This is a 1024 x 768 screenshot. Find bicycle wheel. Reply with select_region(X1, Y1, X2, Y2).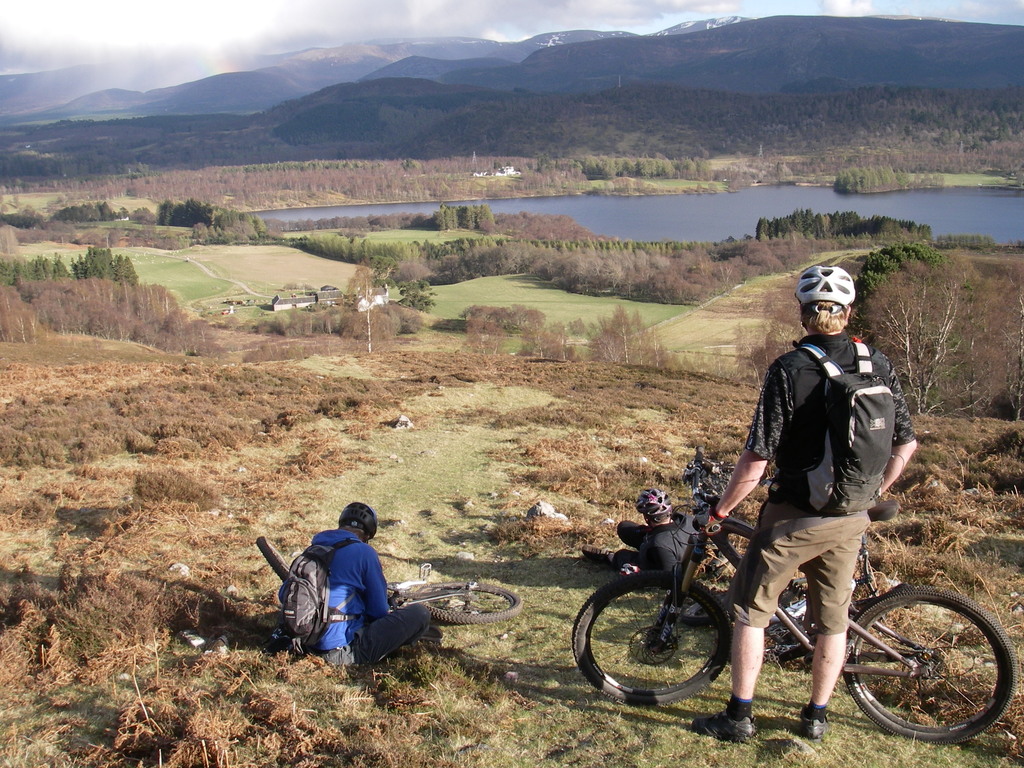
select_region(683, 588, 801, 623).
